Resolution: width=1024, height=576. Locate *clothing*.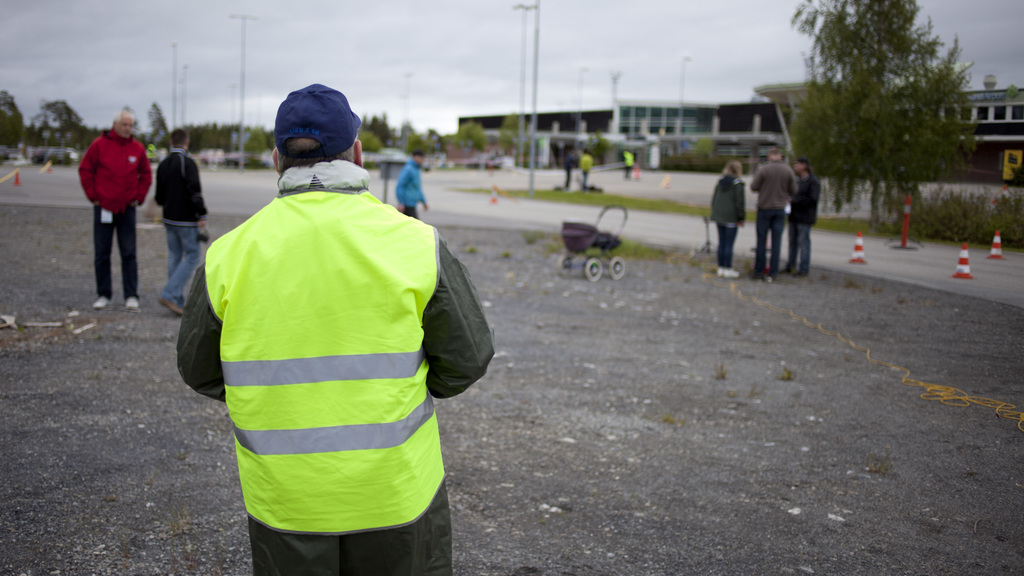
[74,128,156,296].
